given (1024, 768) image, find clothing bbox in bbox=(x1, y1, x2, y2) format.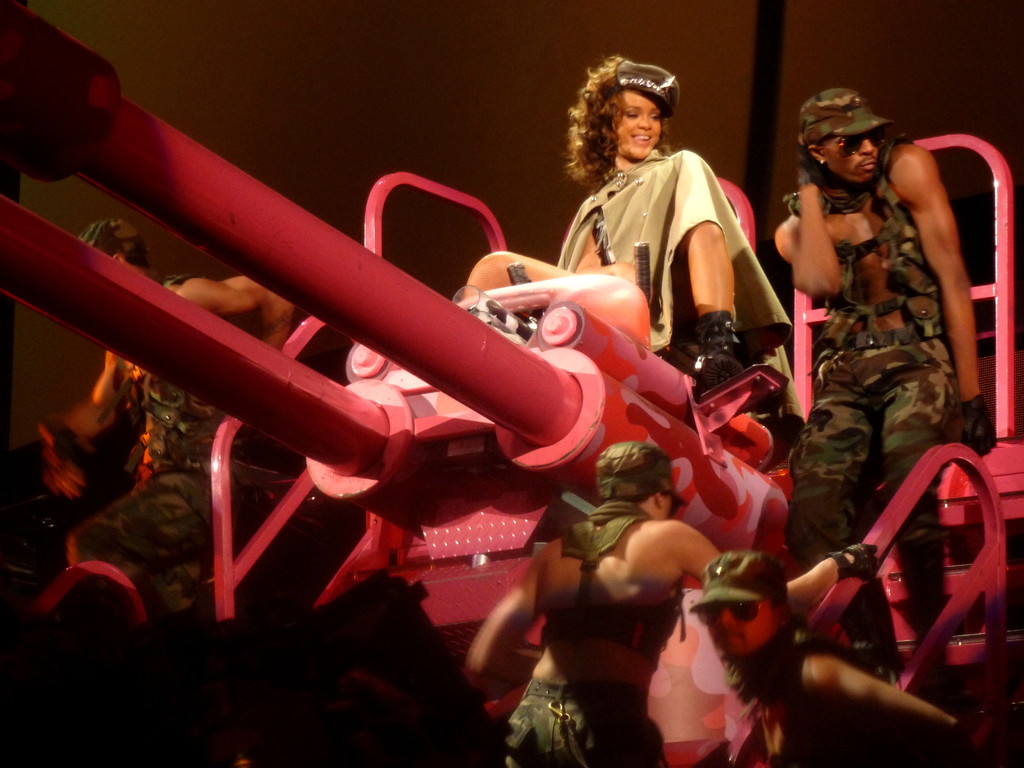
bbox=(553, 151, 803, 458).
